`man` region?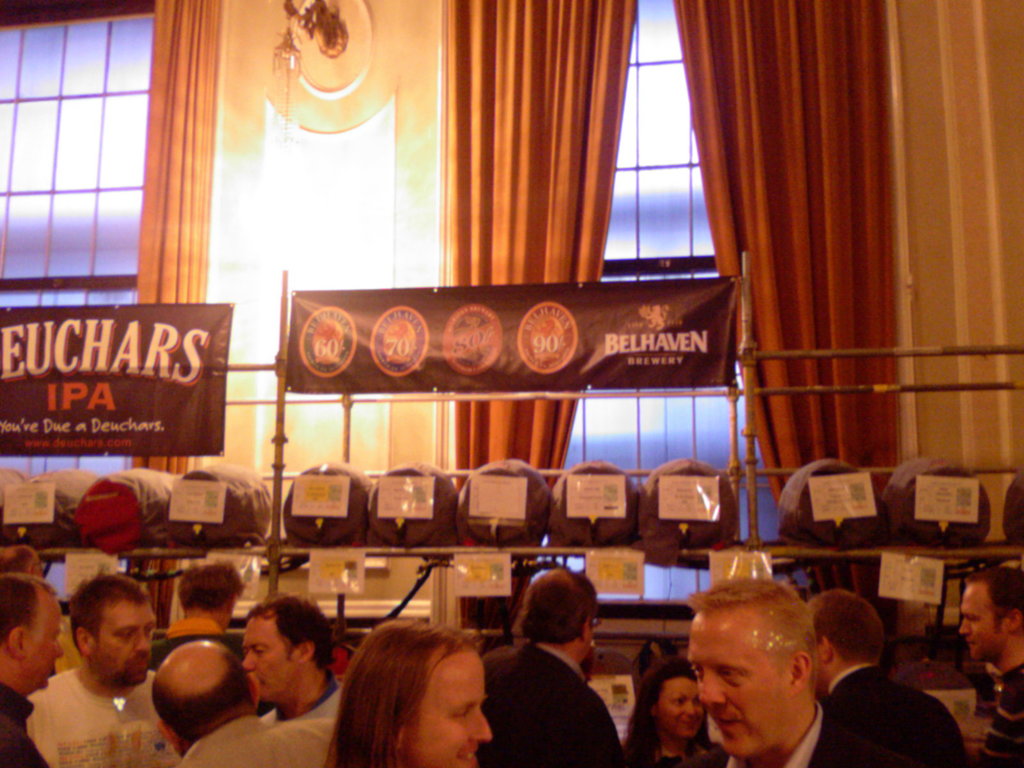
crop(813, 591, 974, 767)
